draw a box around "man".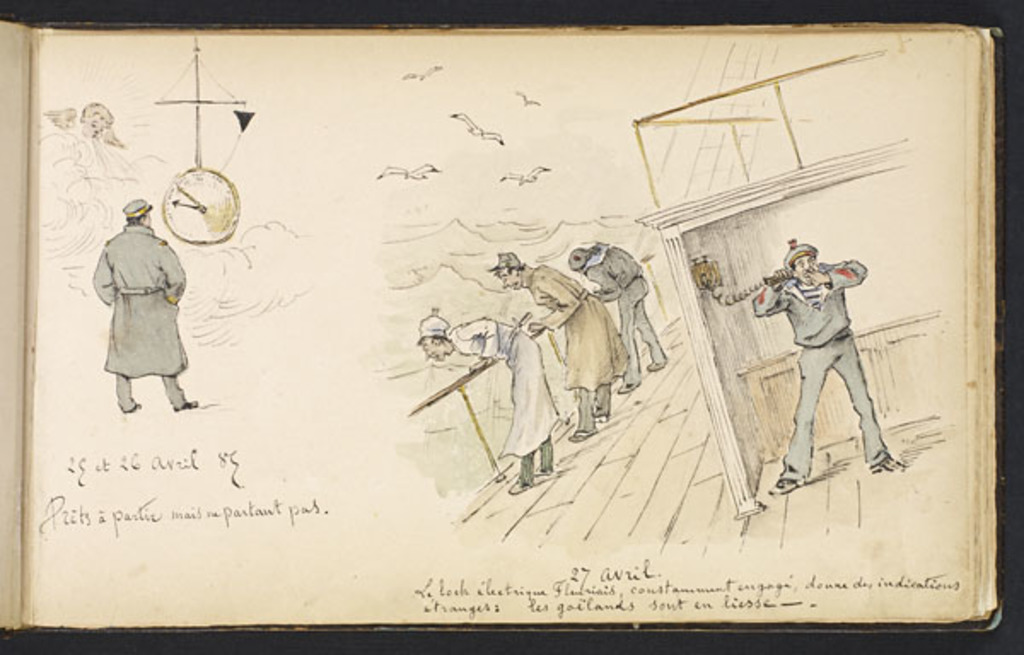
<region>416, 305, 560, 496</region>.
